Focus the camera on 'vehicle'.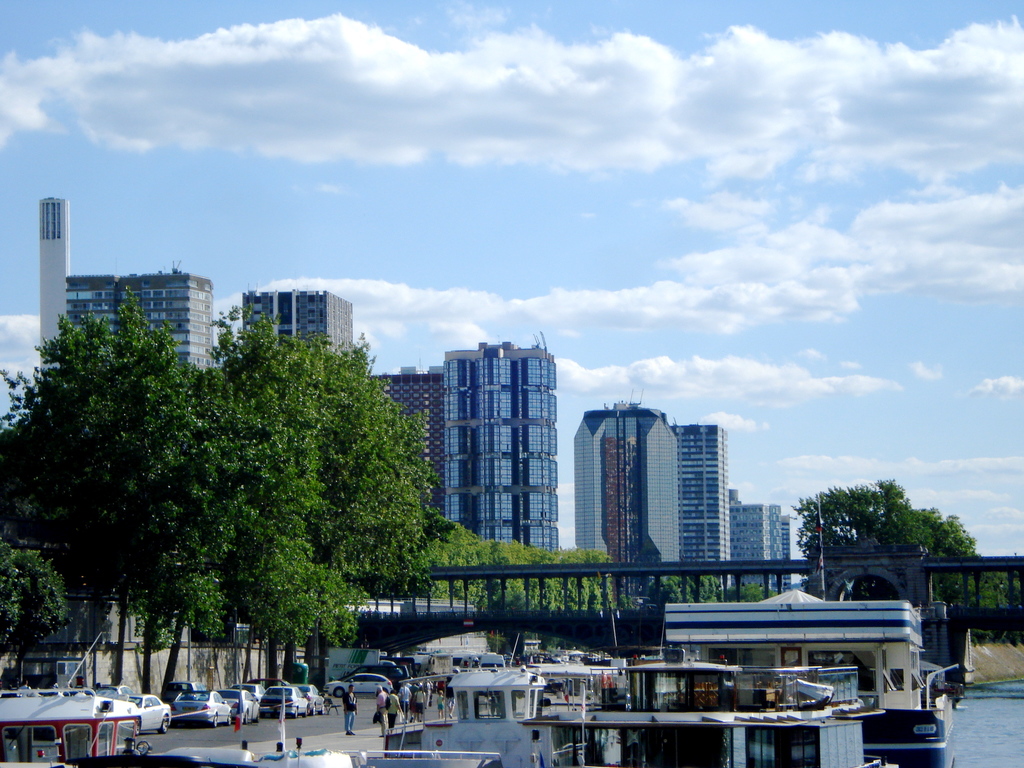
Focus region: x1=0, y1=627, x2=123, y2=767.
